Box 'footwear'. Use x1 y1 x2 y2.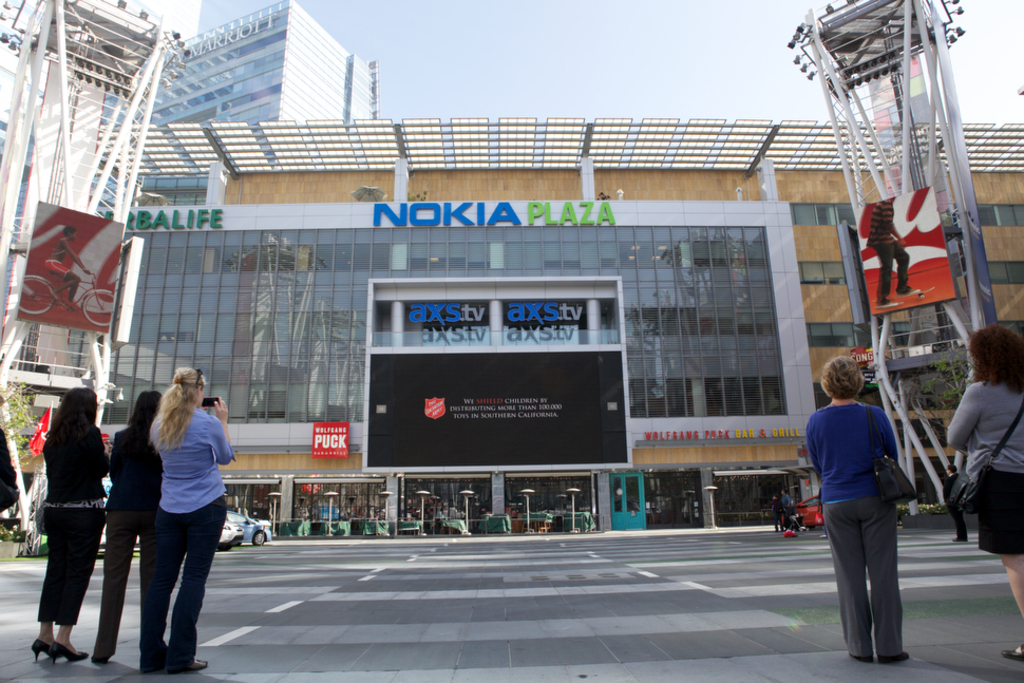
49 641 90 666.
